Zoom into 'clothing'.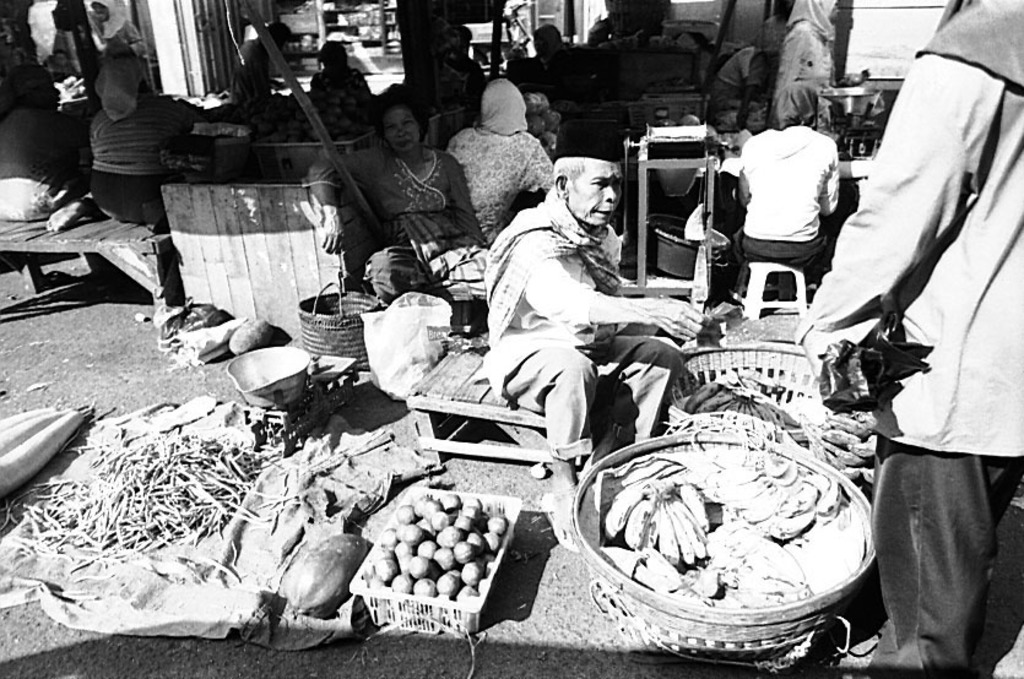
Zoom target: locate(735, 125, 839, 273).
